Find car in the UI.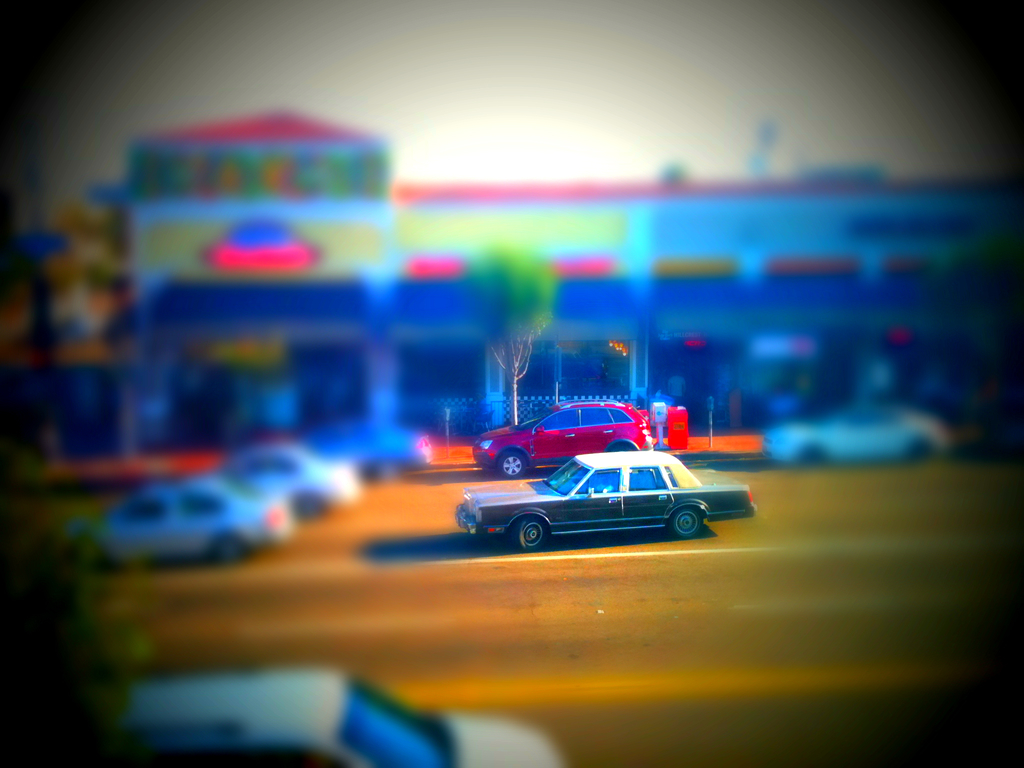
UI element at <box>207,442,350,515</box>.
